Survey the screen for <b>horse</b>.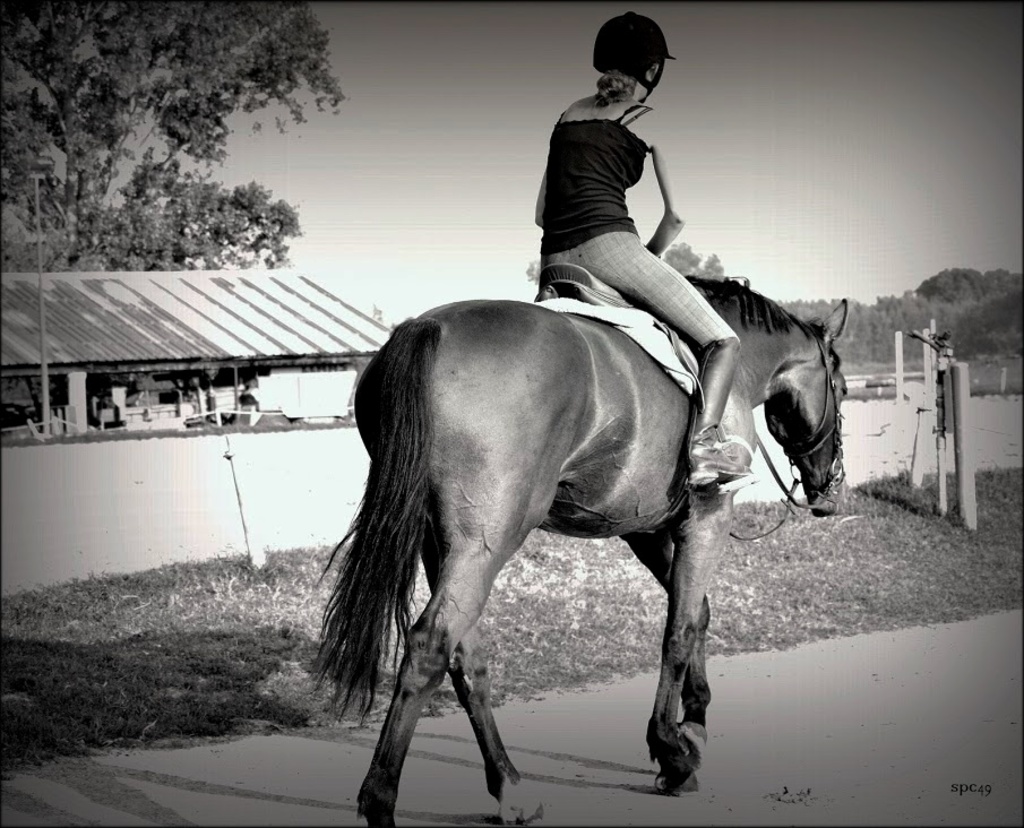
Survey found: select_region(310, 276, 851, 823).
